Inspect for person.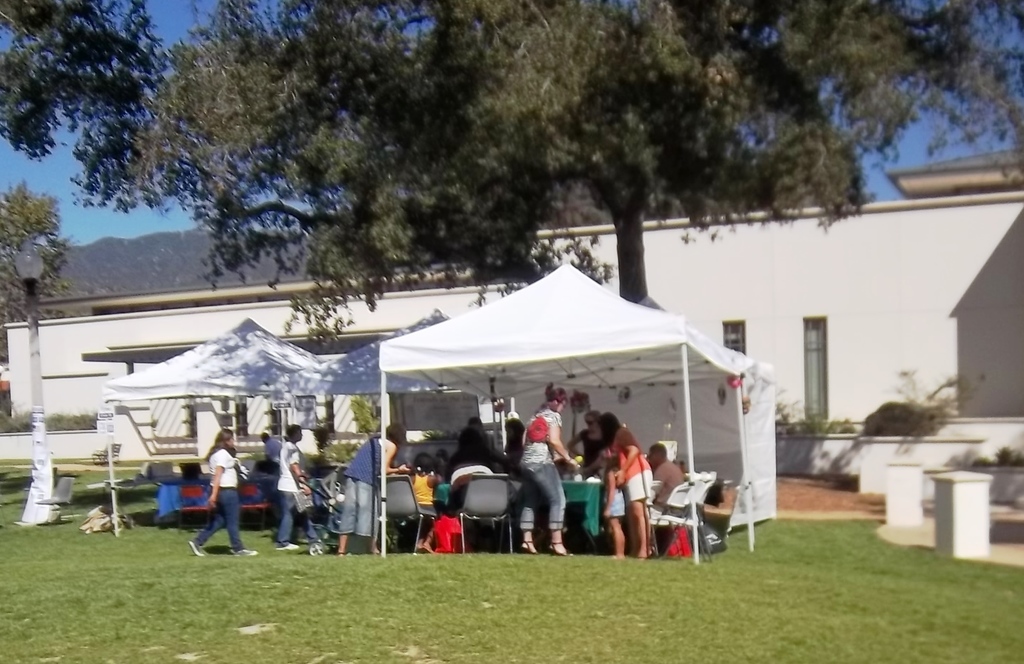
Inspection: l=254, t=427, r=277, b=477.
